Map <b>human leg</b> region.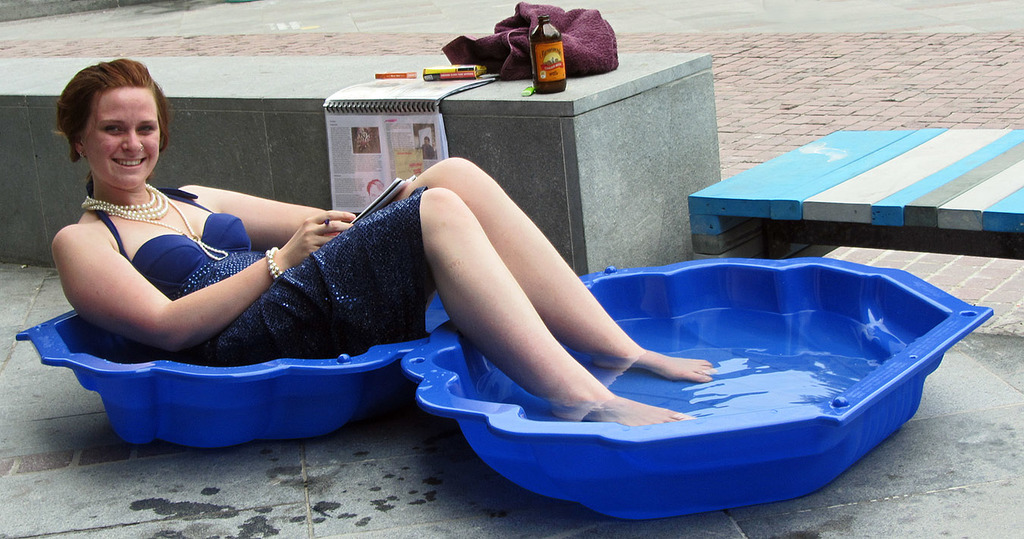
Mapped to bbox=(341, 143, 716, 379).
